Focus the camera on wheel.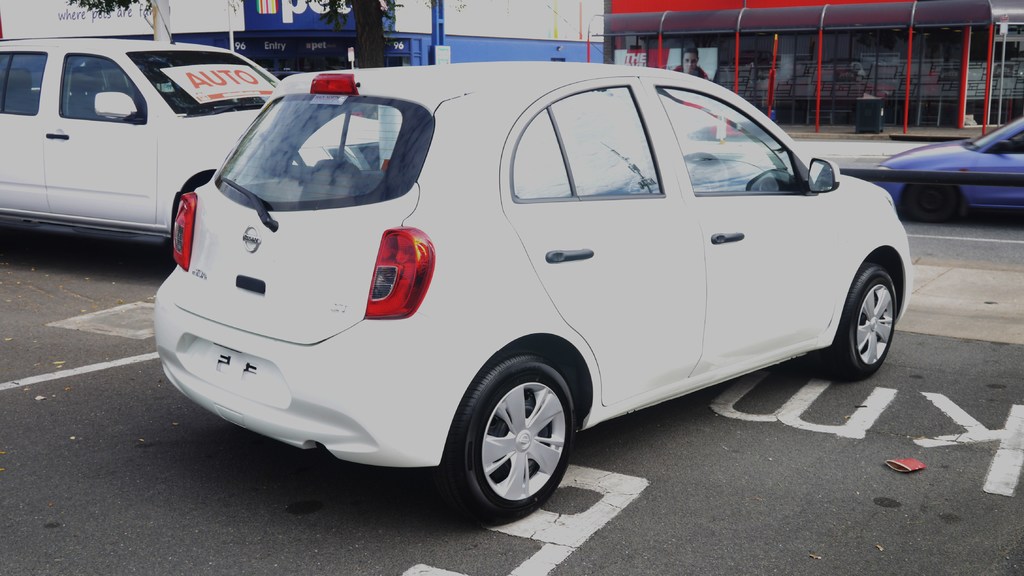
Focus region: 838 260 899 381.
